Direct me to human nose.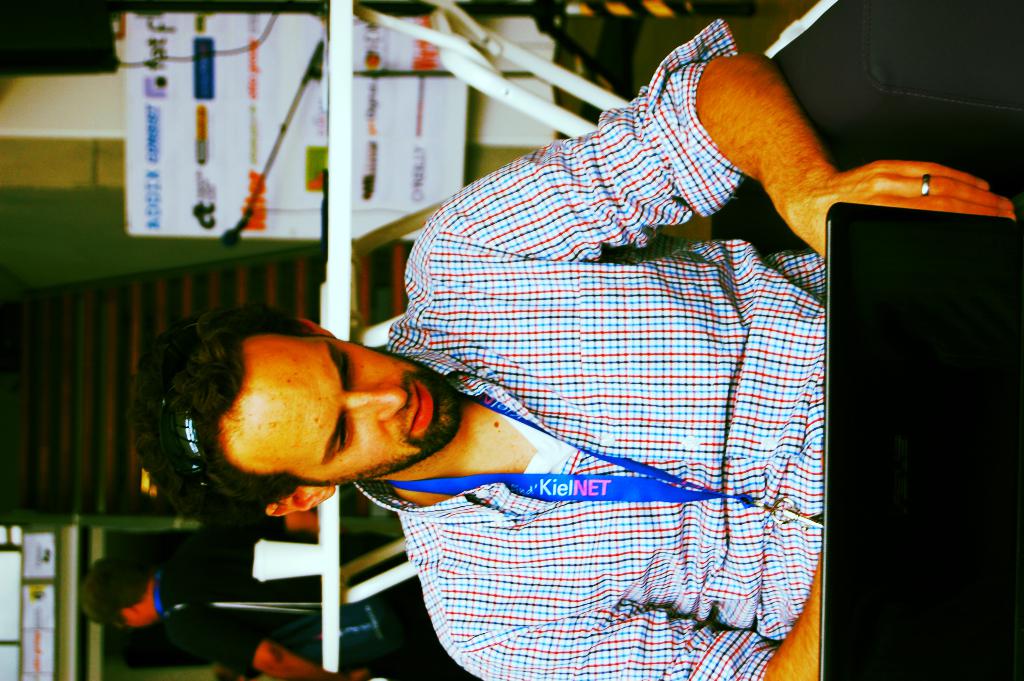
Direction: left=349, top=397, right=406, bottom=420.
